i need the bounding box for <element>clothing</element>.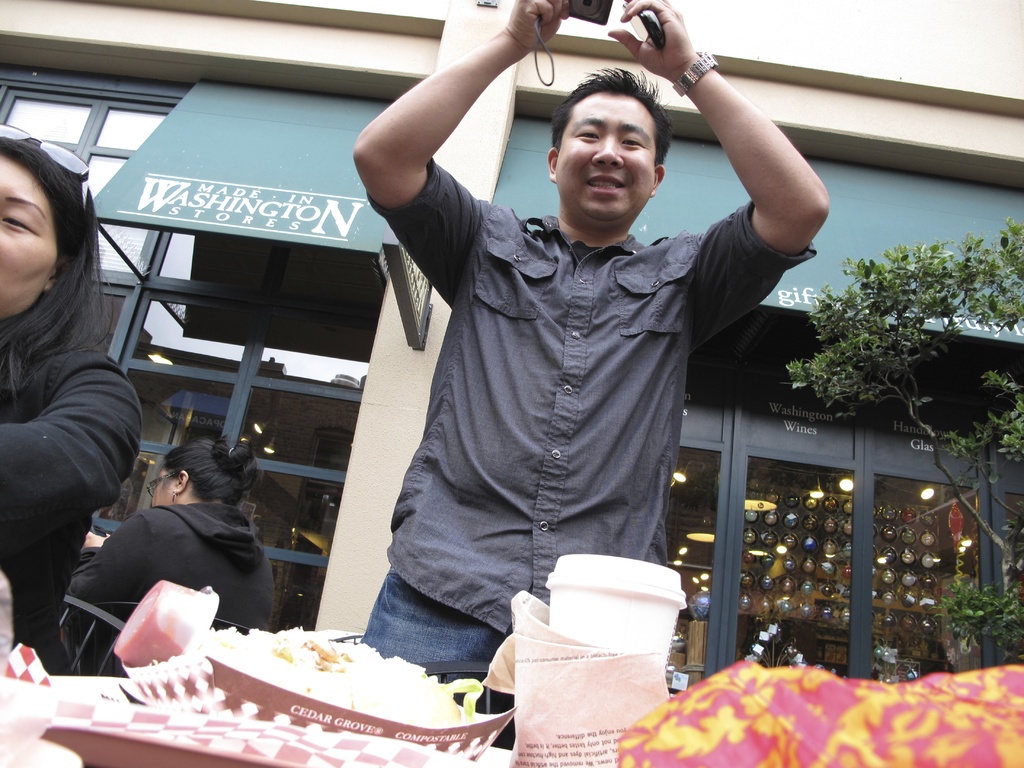
Here it is: bbox=(364, 152, 819, 686).
